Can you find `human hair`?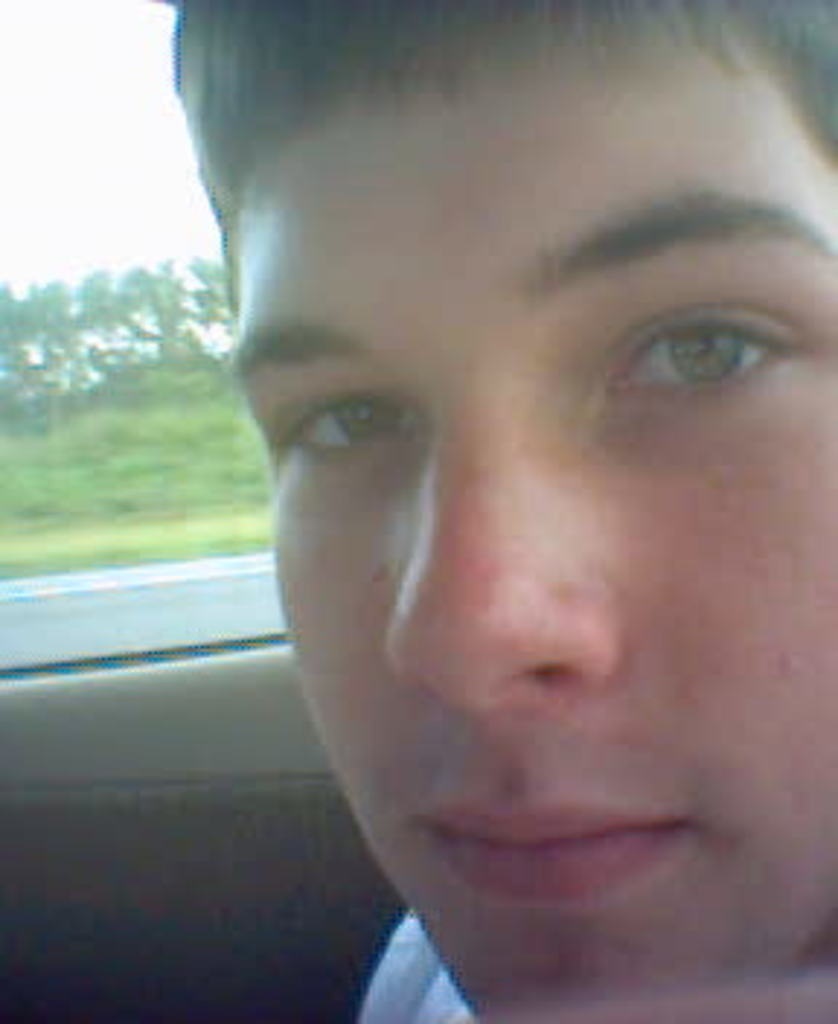
Yes, bounding box: <box>169,0,835,314</box>.
